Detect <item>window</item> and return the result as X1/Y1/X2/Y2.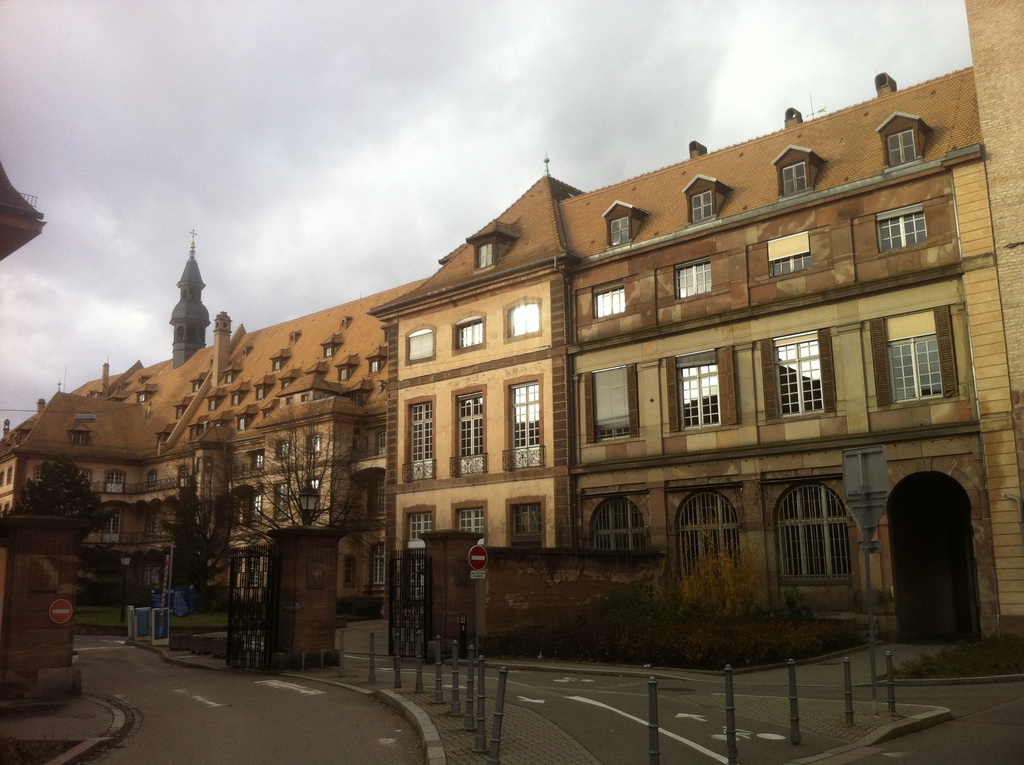
406/330/437/361.
